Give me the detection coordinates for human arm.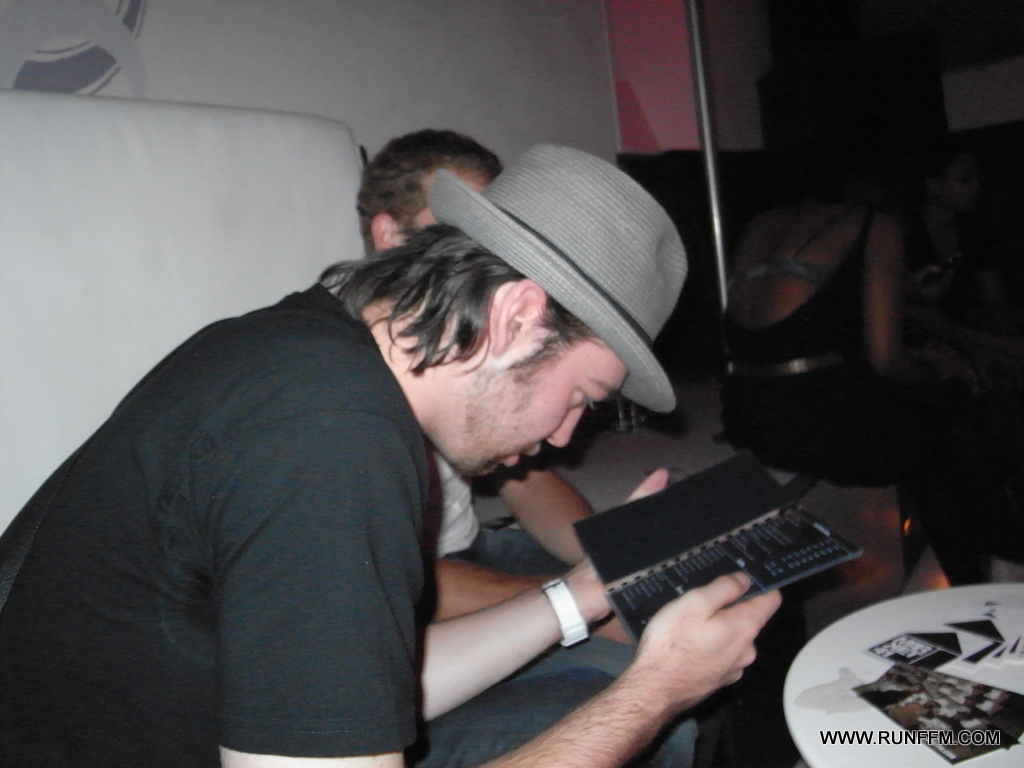
{"left": 491, "top": 459, "right": 595, "bottom": 572}.
